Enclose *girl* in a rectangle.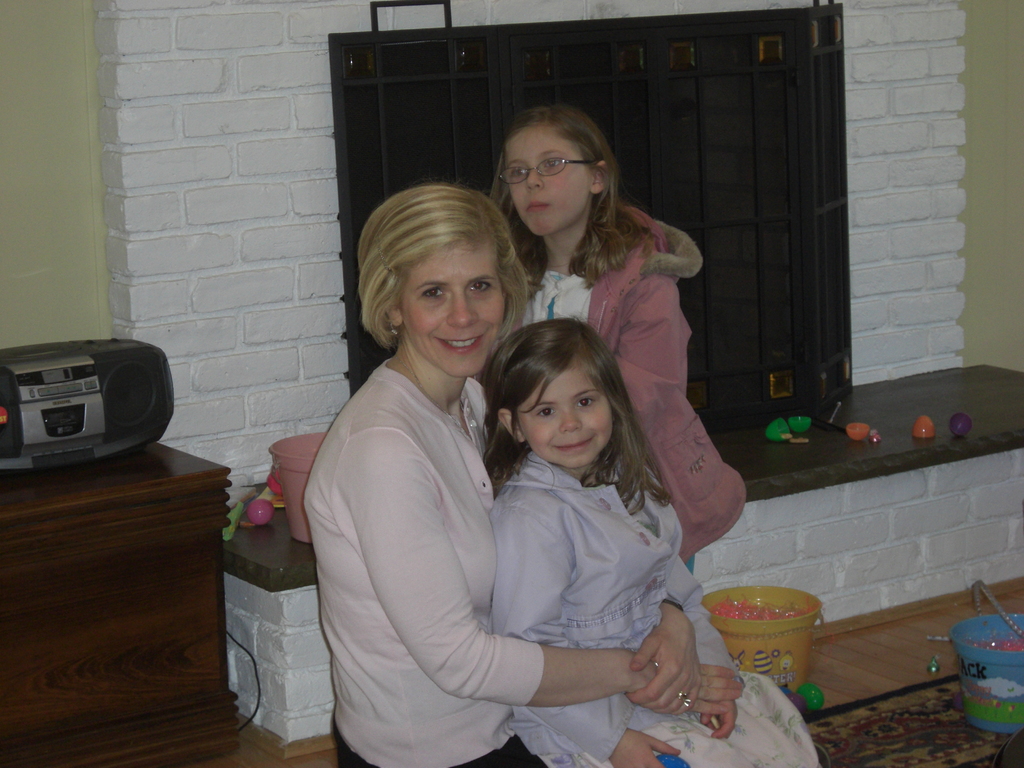
489/319/821/767.
